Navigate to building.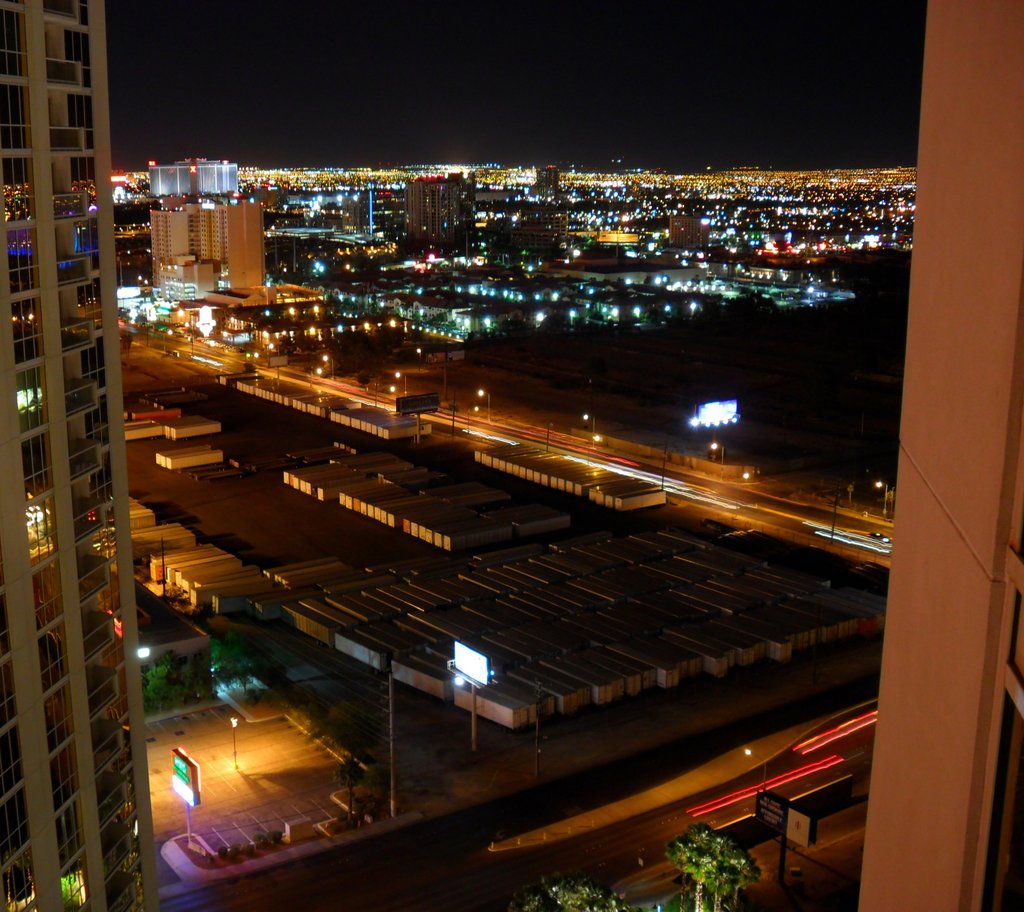
Navigation target: pyautogui.locateOnScreen(0, 0, 162, 911).
